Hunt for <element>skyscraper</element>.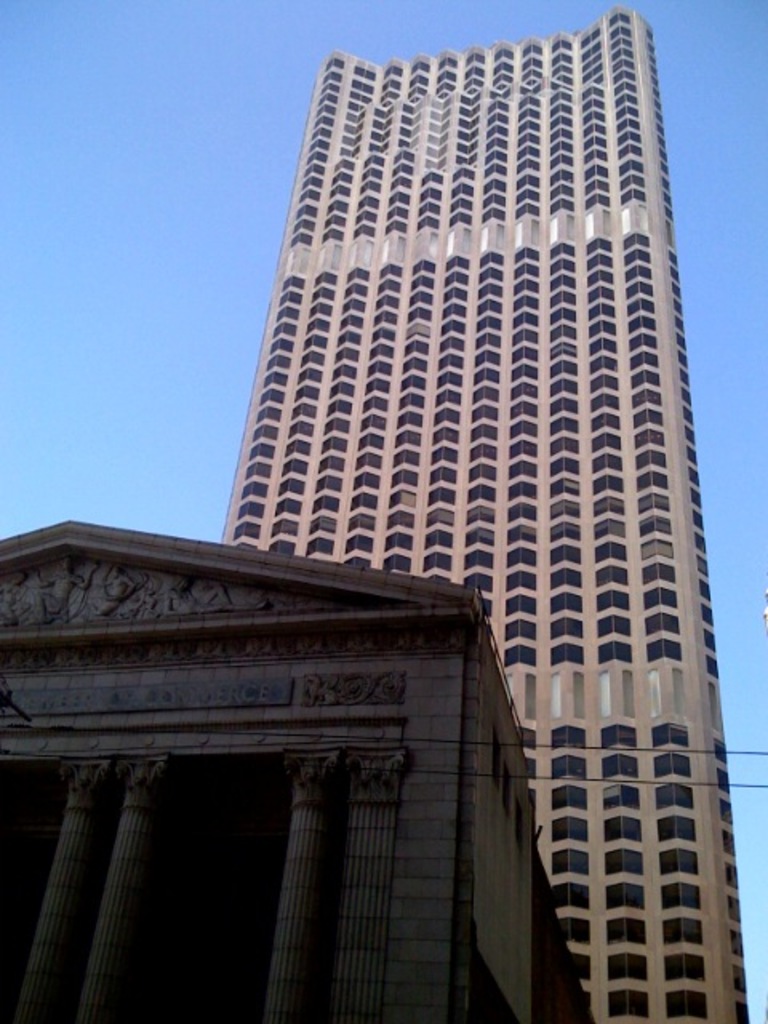
Hunted down at bbox=[181, 53, 754, 915].
